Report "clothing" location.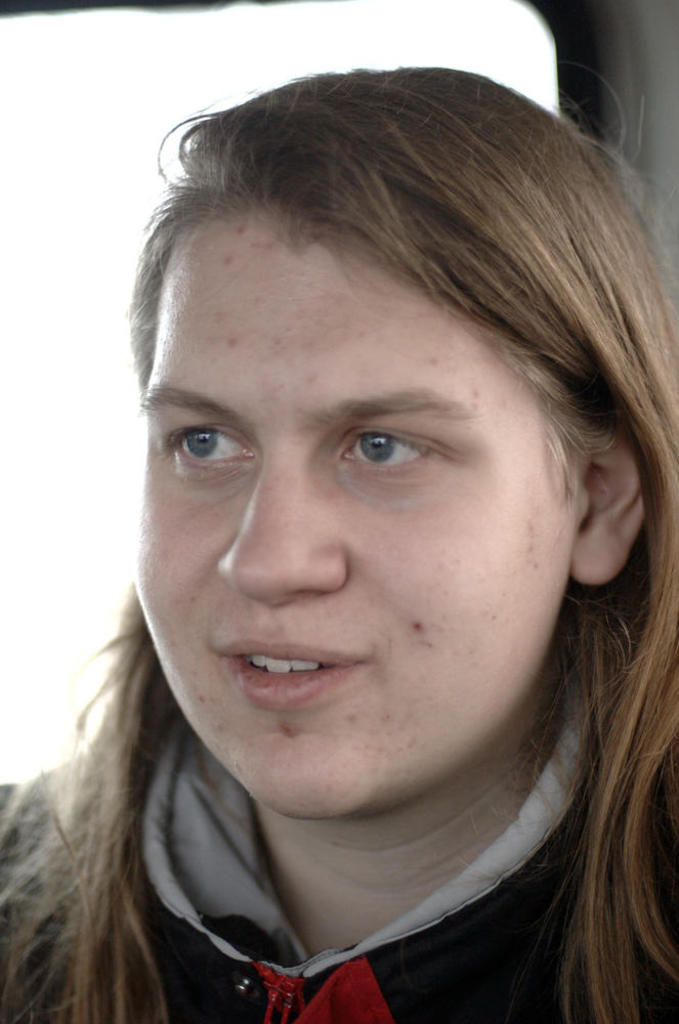
Report: <bbox>42, 727, 611, 1019</bbox>.
